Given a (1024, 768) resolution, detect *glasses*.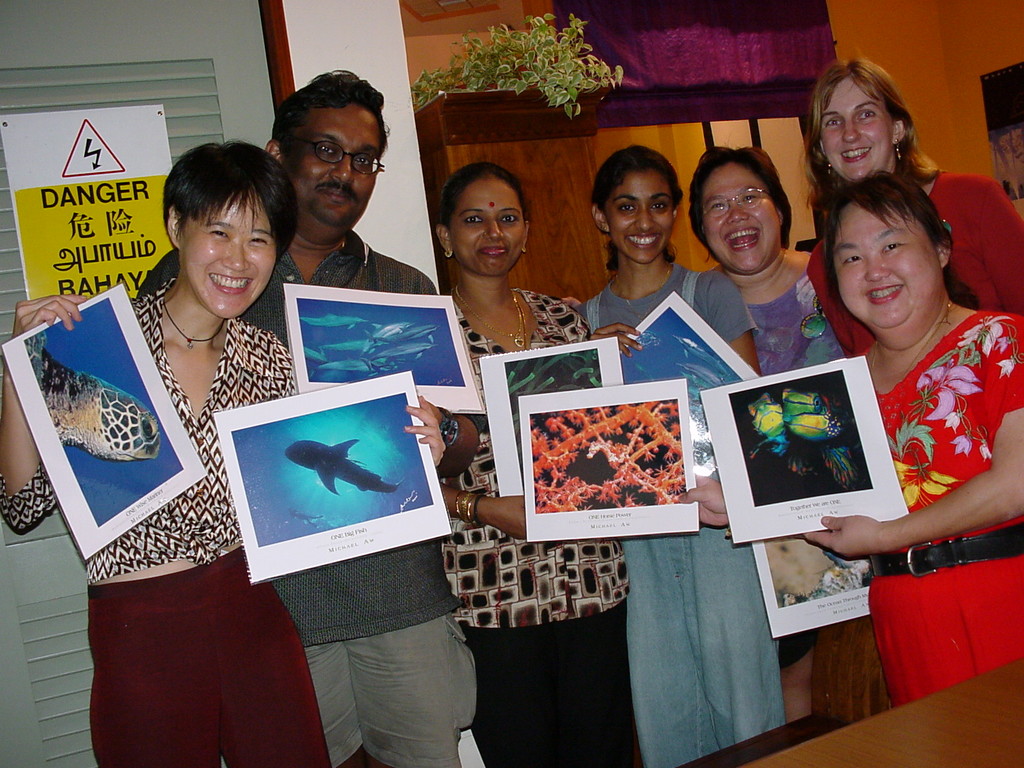
[291,135,396,179].
